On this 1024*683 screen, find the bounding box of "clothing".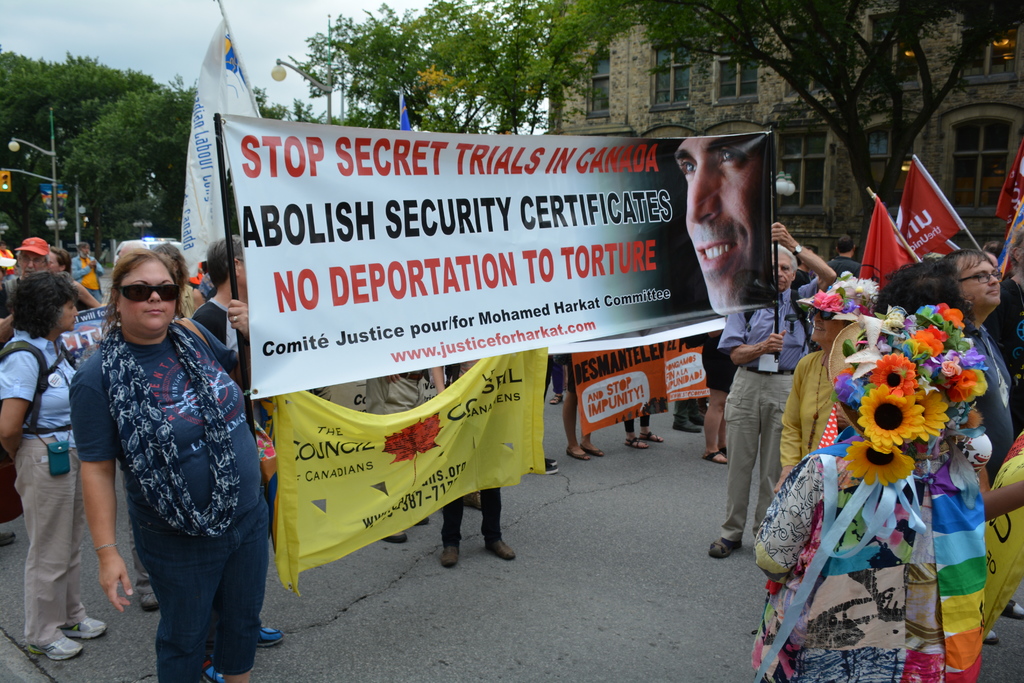
Bounding box: rect(194, 292, 276, 630).
